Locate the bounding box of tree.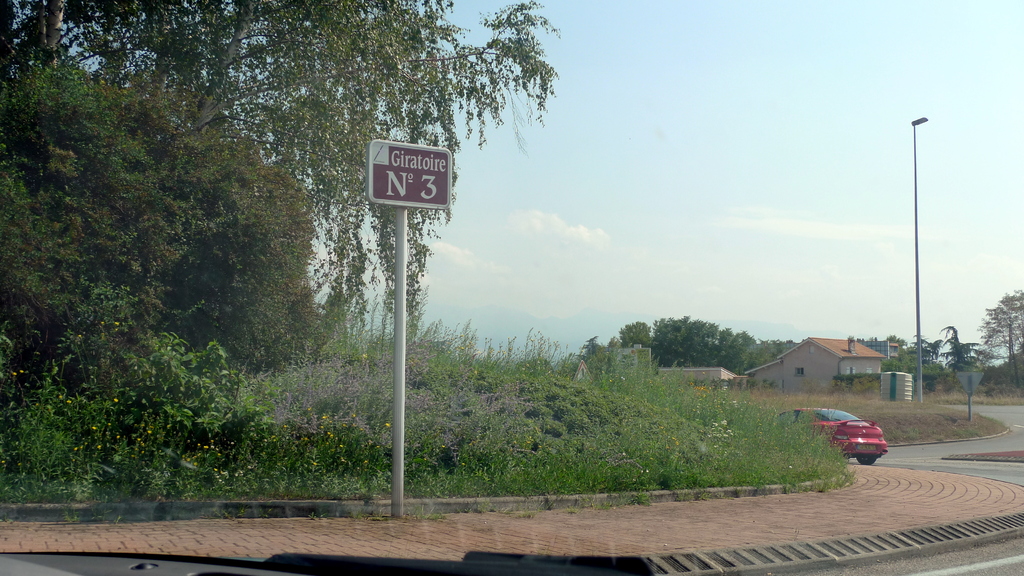
Bounding box: x1=872, y1=335, x2=921, y2=371.
